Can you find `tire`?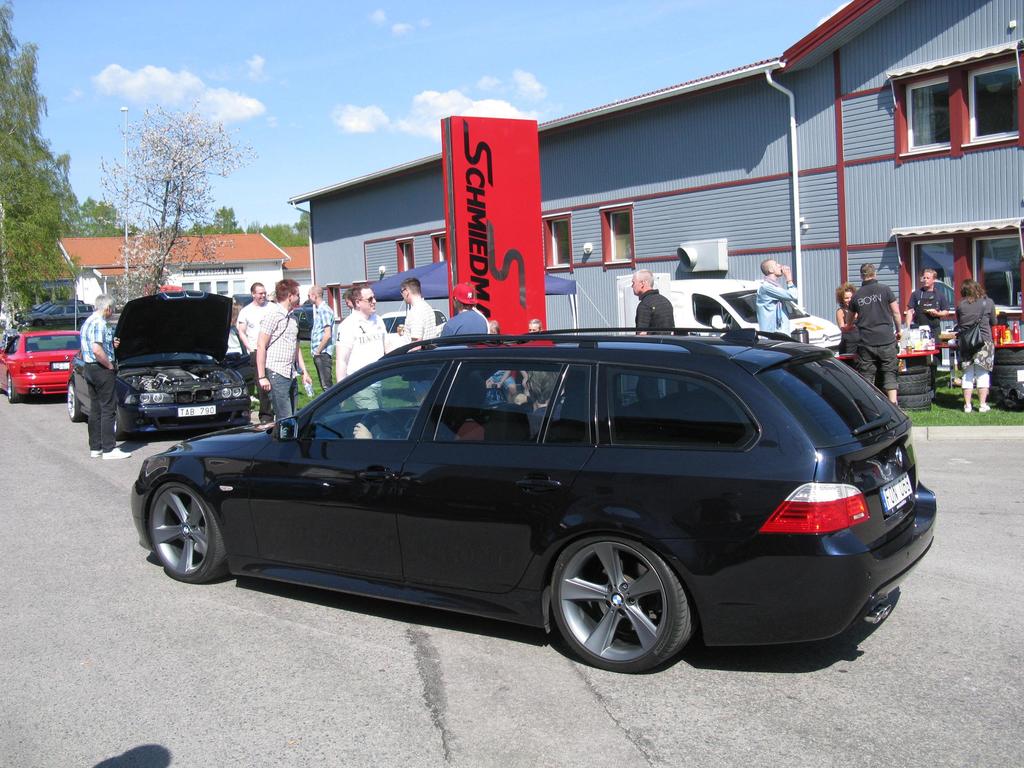
Yes, bounding box: box(1, 371, 17, 404).
